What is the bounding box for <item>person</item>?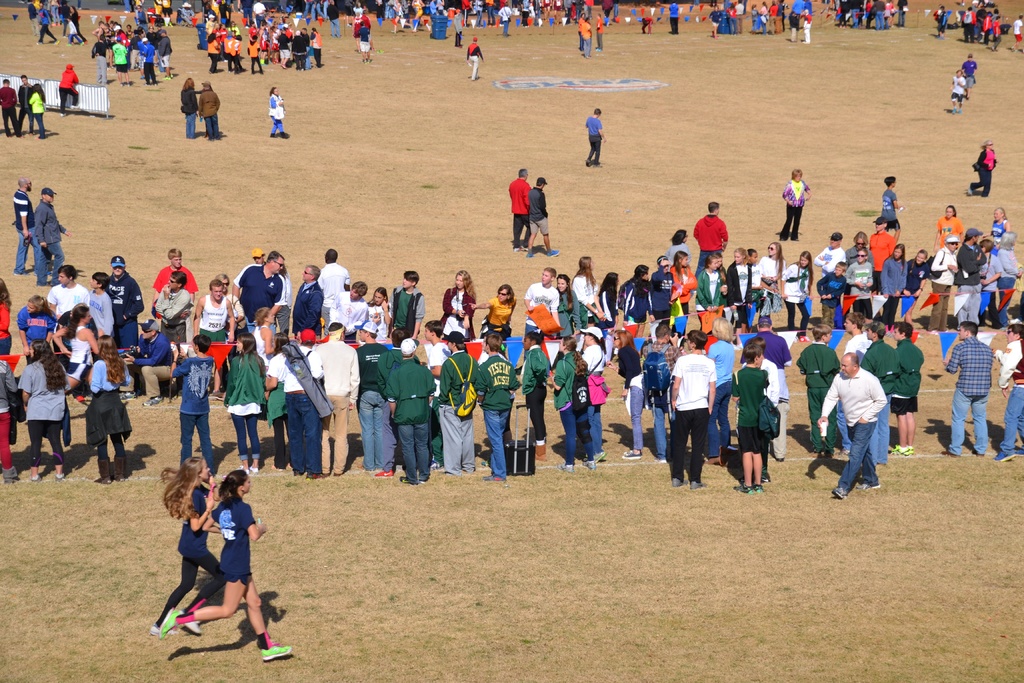
<box>0,76,22,136</box>.
